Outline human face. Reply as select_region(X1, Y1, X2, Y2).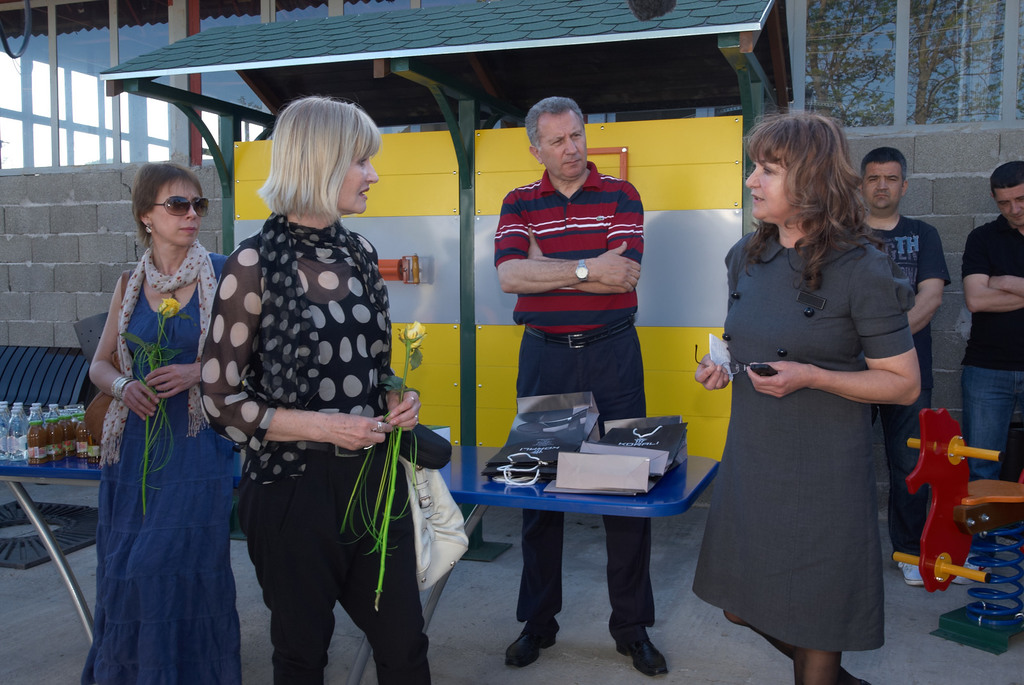
select_region(987, 184, 1023, 230).
